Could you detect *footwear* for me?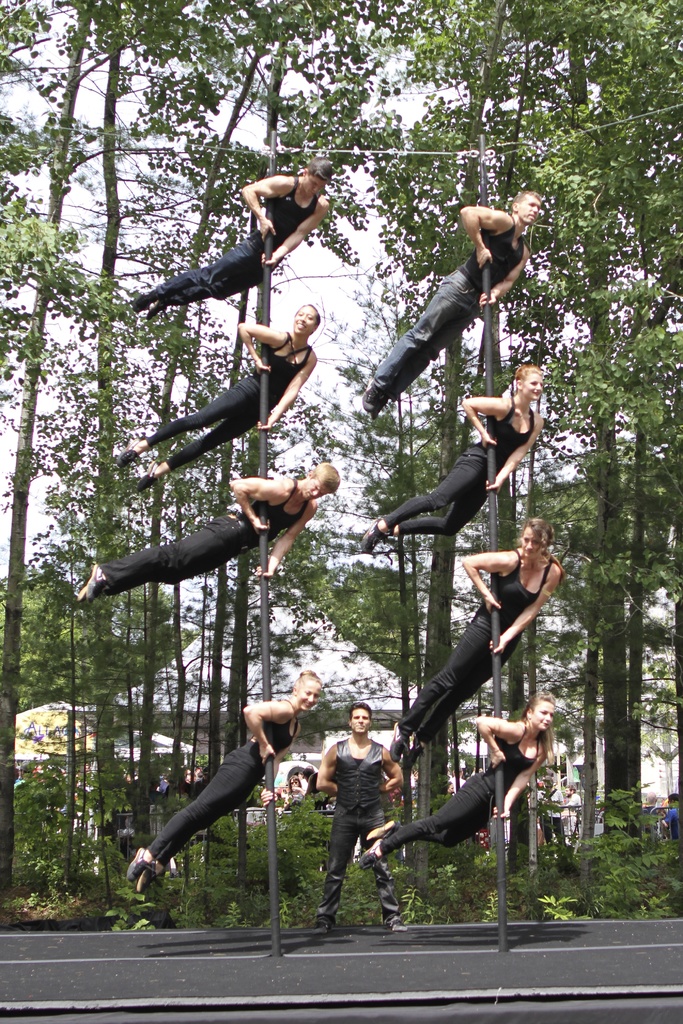
Detection result: 384:919:408:933.
